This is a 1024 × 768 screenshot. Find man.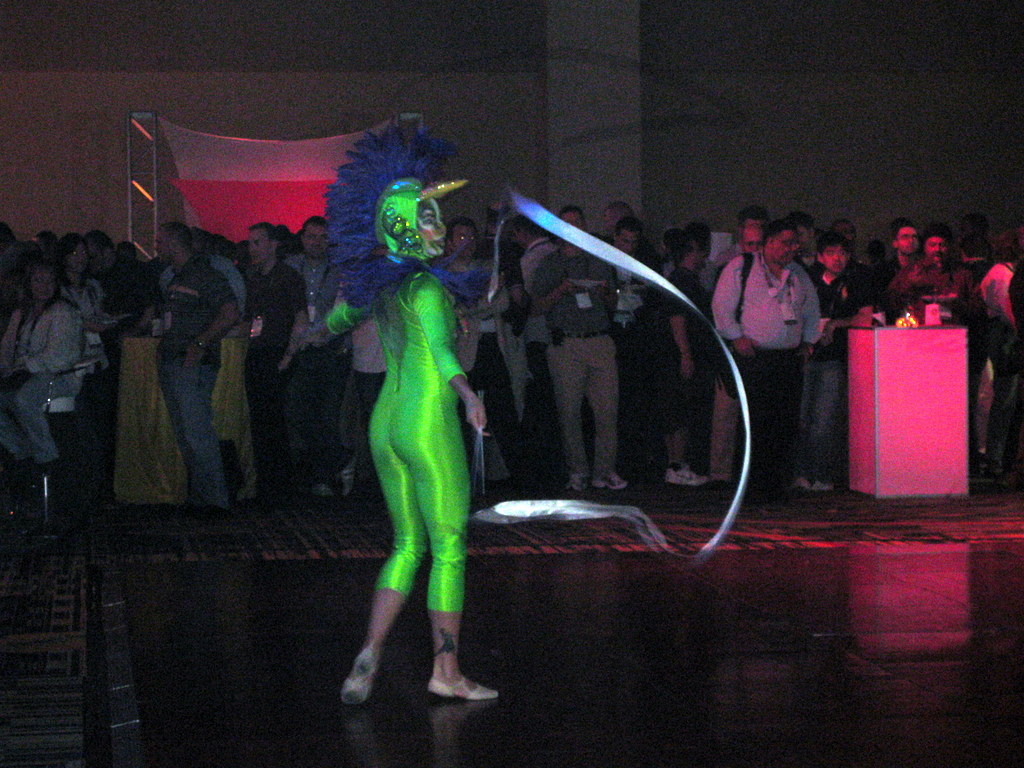
Bounding box: detection(797, 230, 876, 497).
